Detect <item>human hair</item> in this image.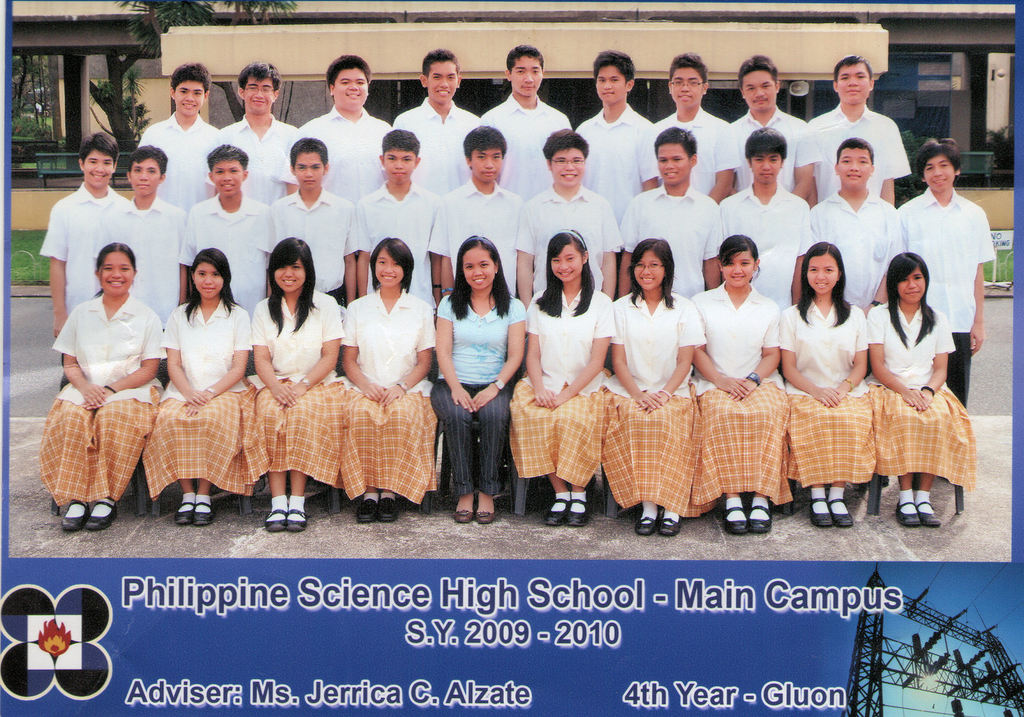
Detection: {"left": 422, "top": 49, "right": 458, "bottom": 76}.
